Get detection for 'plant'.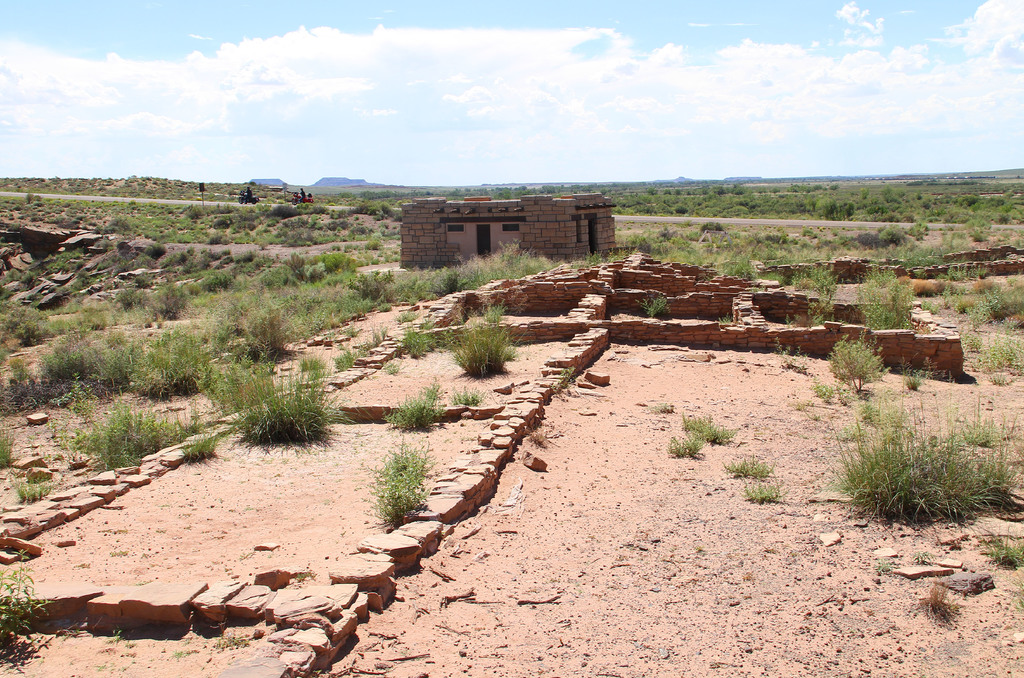
Detection: [x1=235, y1=247, x2=261, y2=266].
